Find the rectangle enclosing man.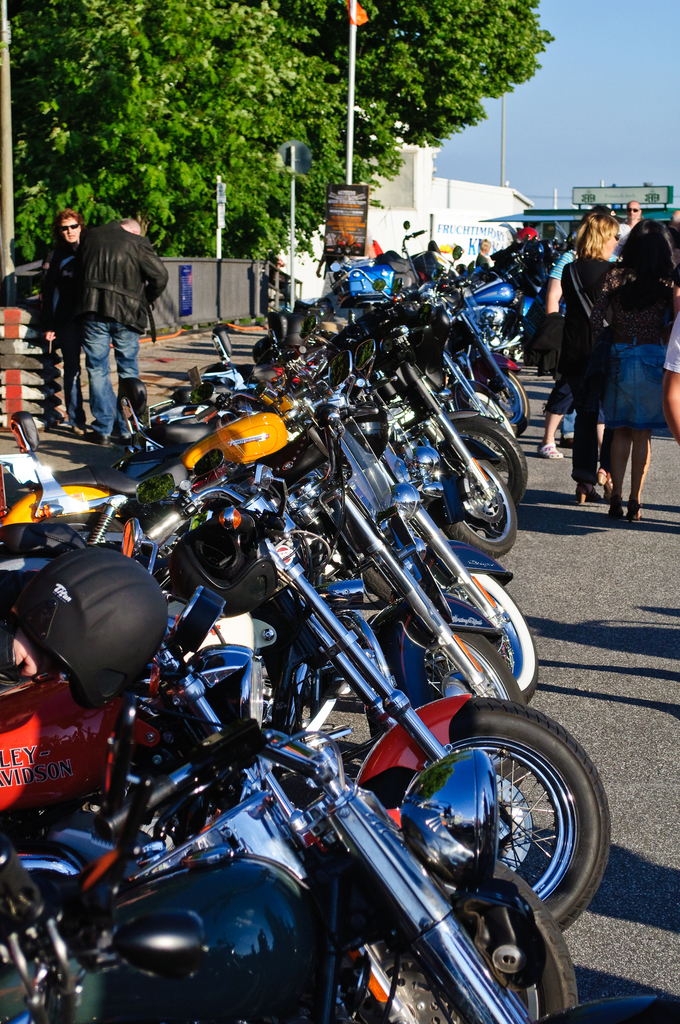
40 186 161 449.
